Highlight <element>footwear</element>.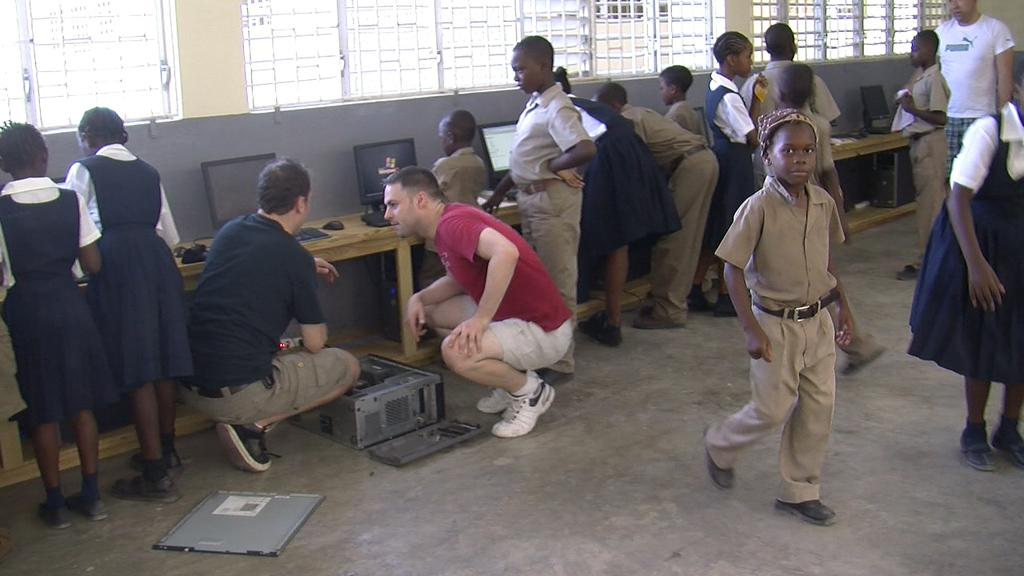
Highlighted region: [896, 261, 922, 282].
